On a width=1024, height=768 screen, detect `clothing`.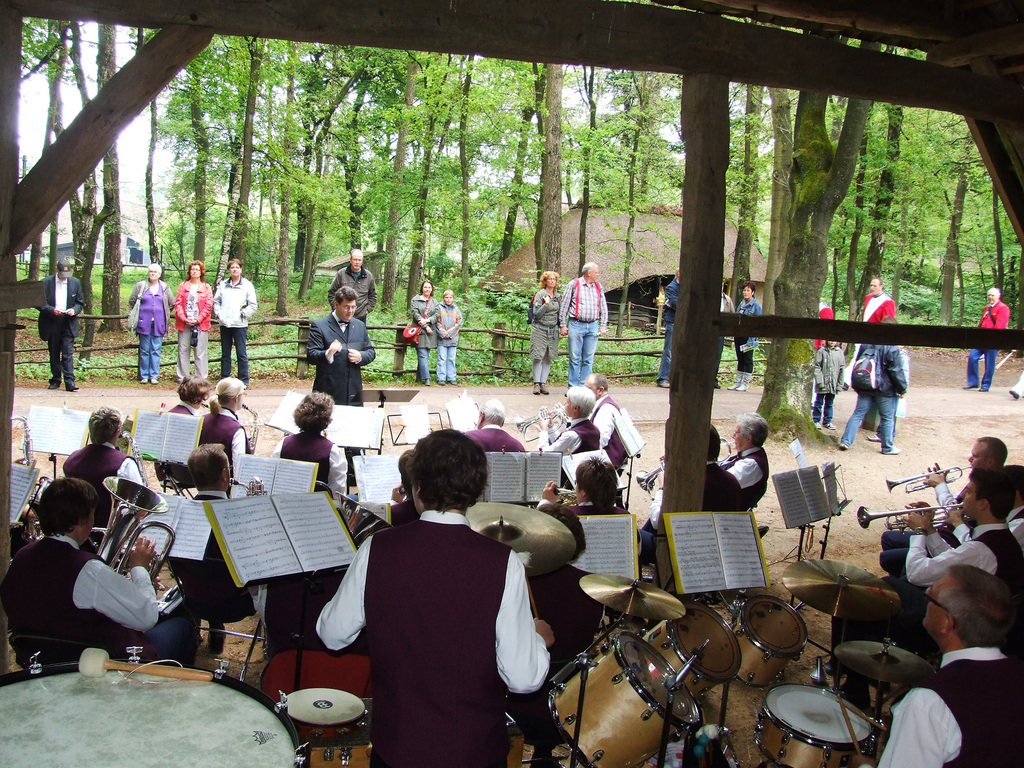
307,309,377,461.
